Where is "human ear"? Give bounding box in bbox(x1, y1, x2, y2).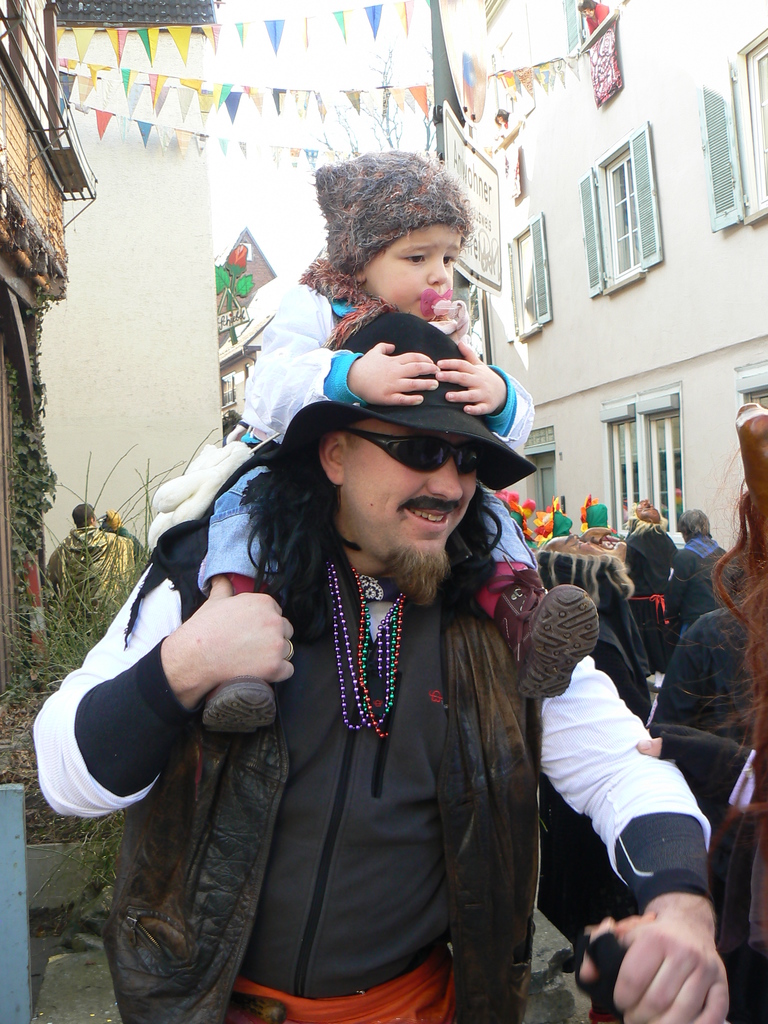
bbox(317, 429, 347, 485).
